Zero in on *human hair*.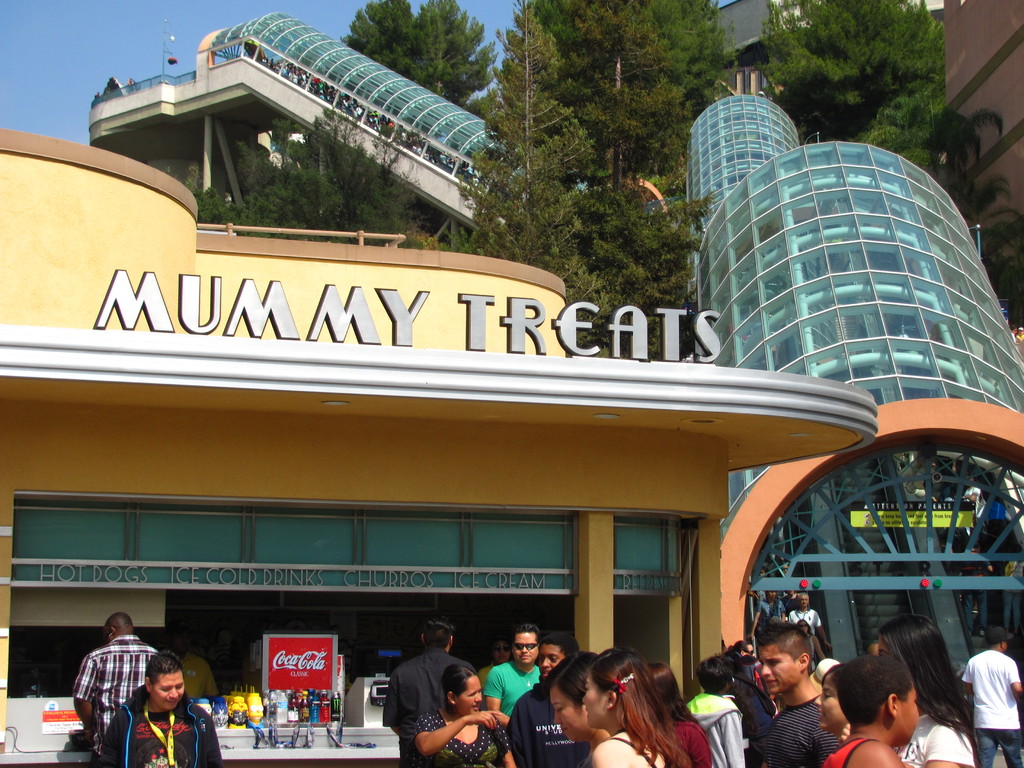
Zeroed in: (x1=444, y1=664, x2=480, y2=715).
